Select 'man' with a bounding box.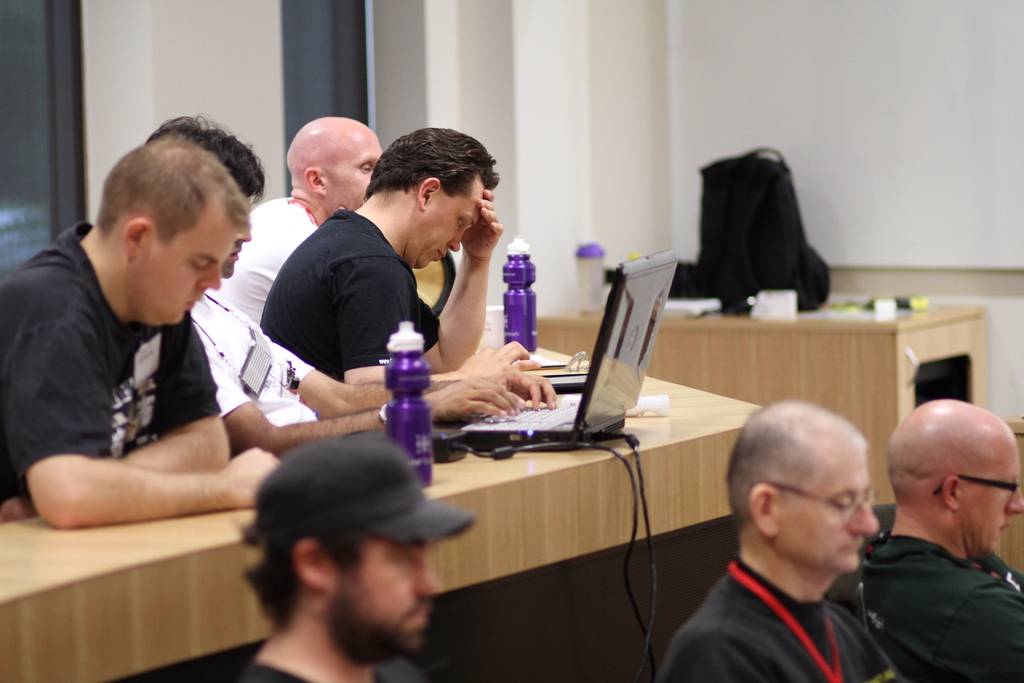
x1=210 y1=119 x2=383 y2=328.
